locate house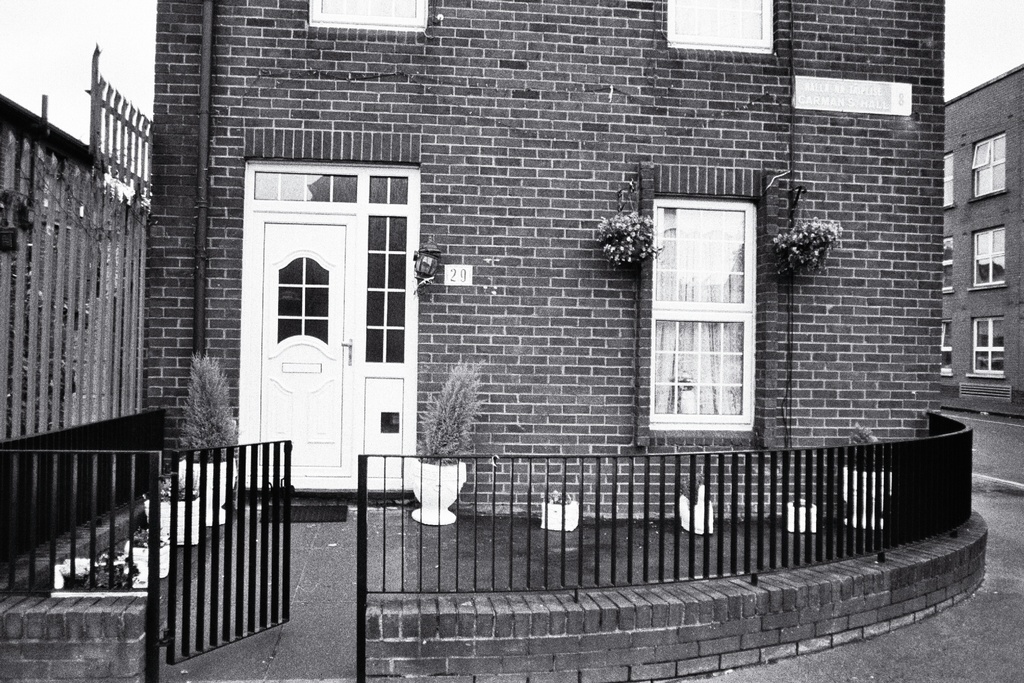
BBox(88, 45, 1012, 605)
